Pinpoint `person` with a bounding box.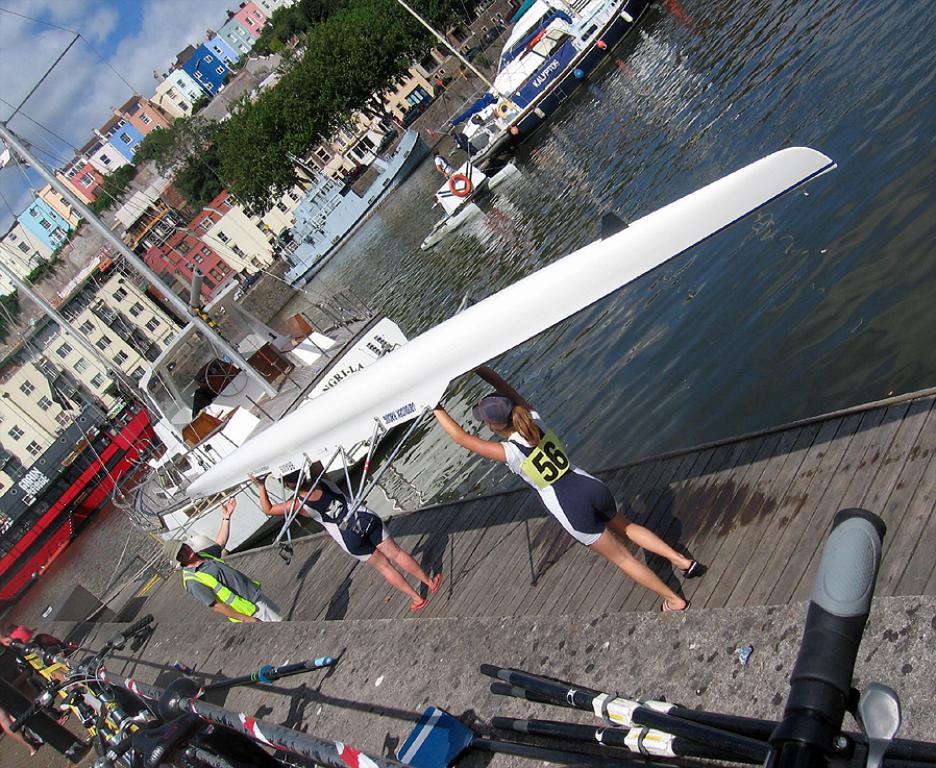
(x1=434, y1=148, x2=455, y2=175).
